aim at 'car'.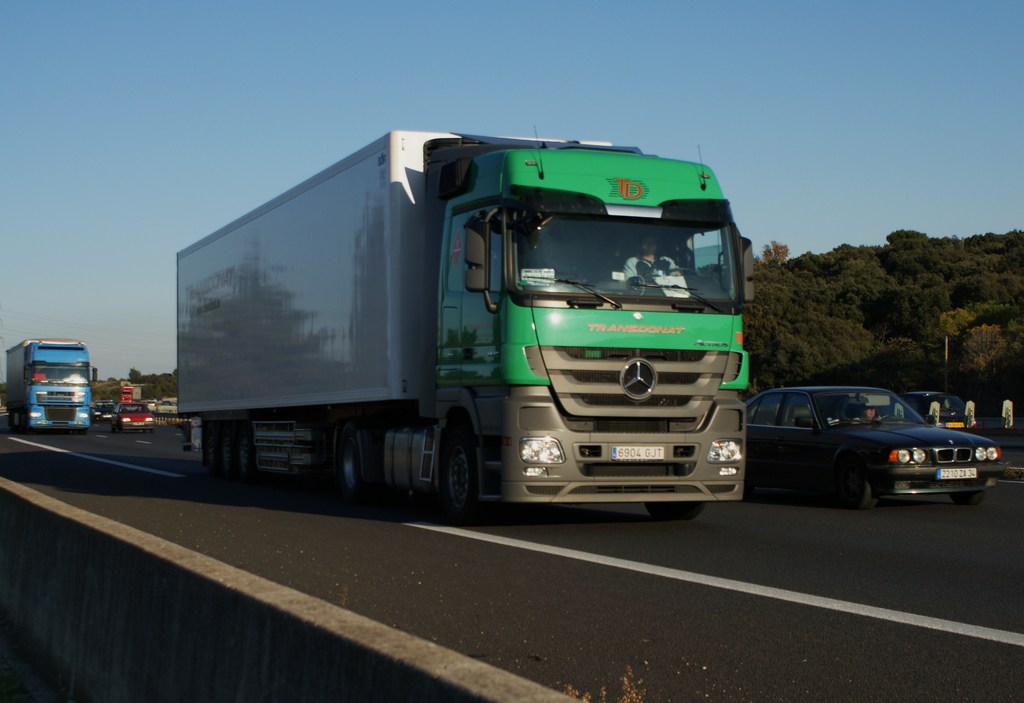
Aimed at (left=92, top=398, right=116, bottom=423).
